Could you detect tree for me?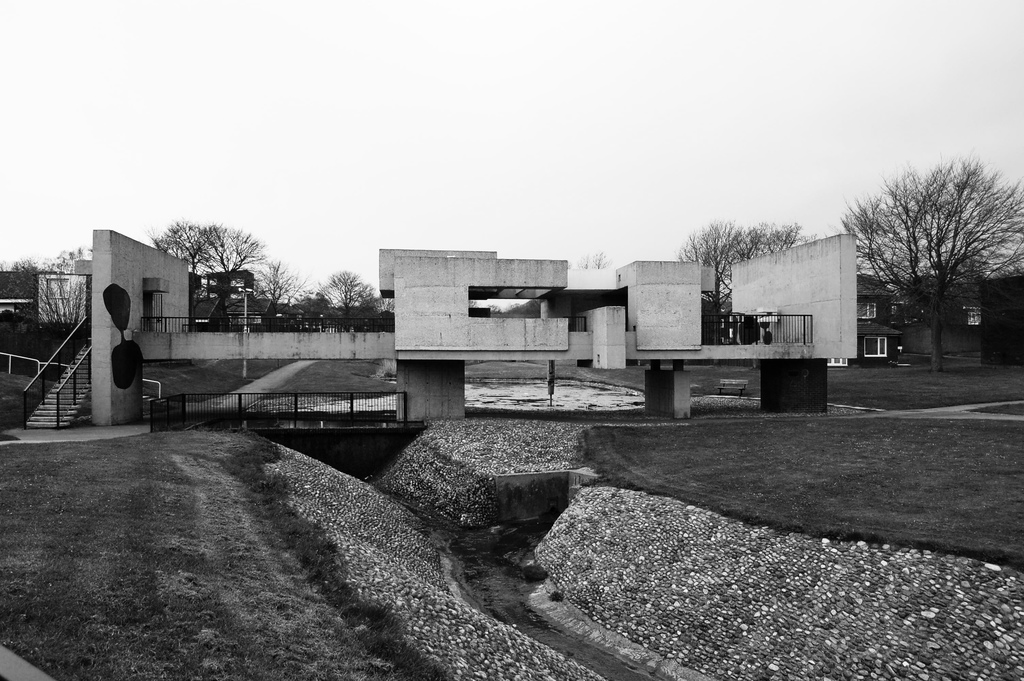
Detection result: <box>841,151,1023,372</box>.
